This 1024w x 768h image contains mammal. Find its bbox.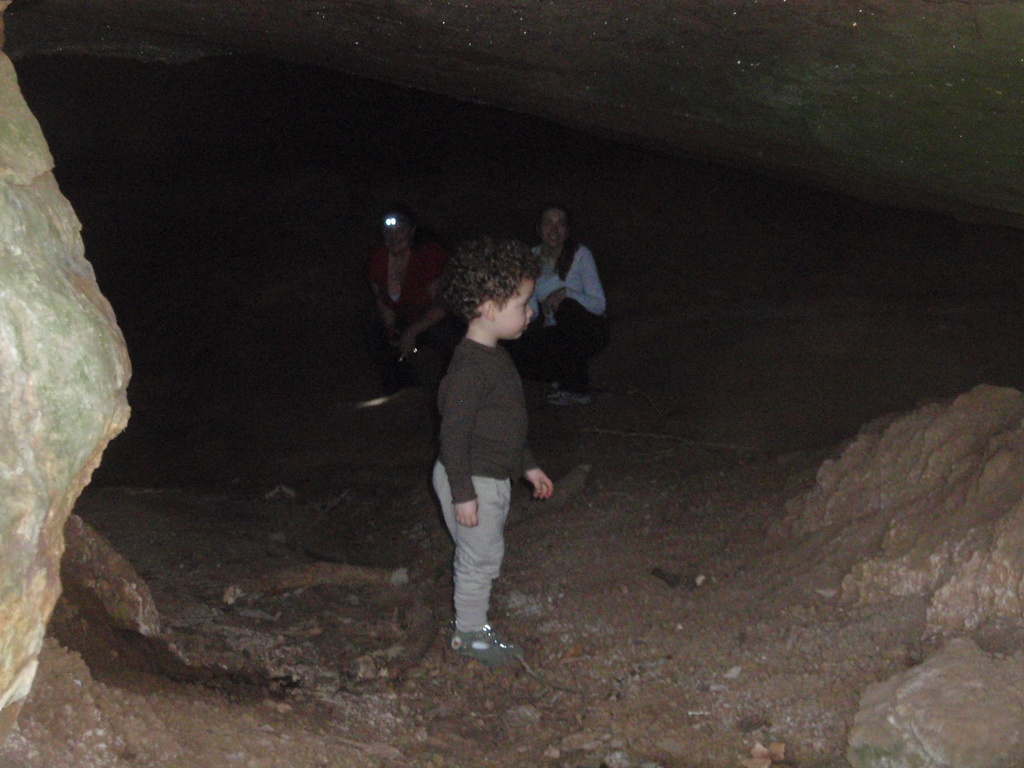
[361, 211, 461, 419].
